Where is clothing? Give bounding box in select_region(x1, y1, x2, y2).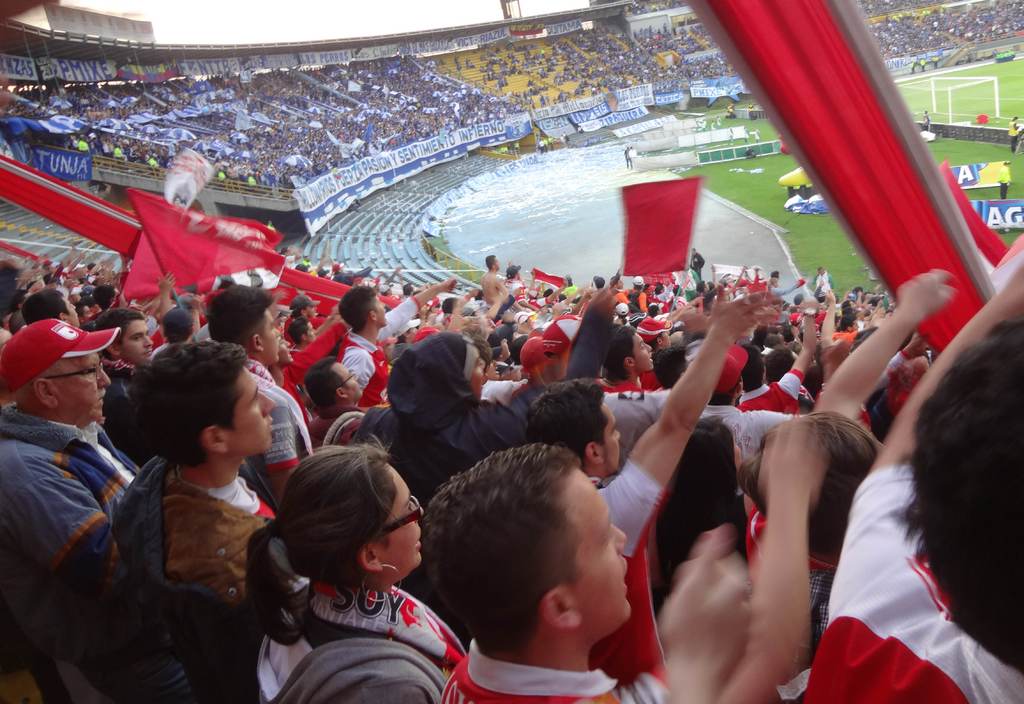
select_region(299, 405, 367, 451).
